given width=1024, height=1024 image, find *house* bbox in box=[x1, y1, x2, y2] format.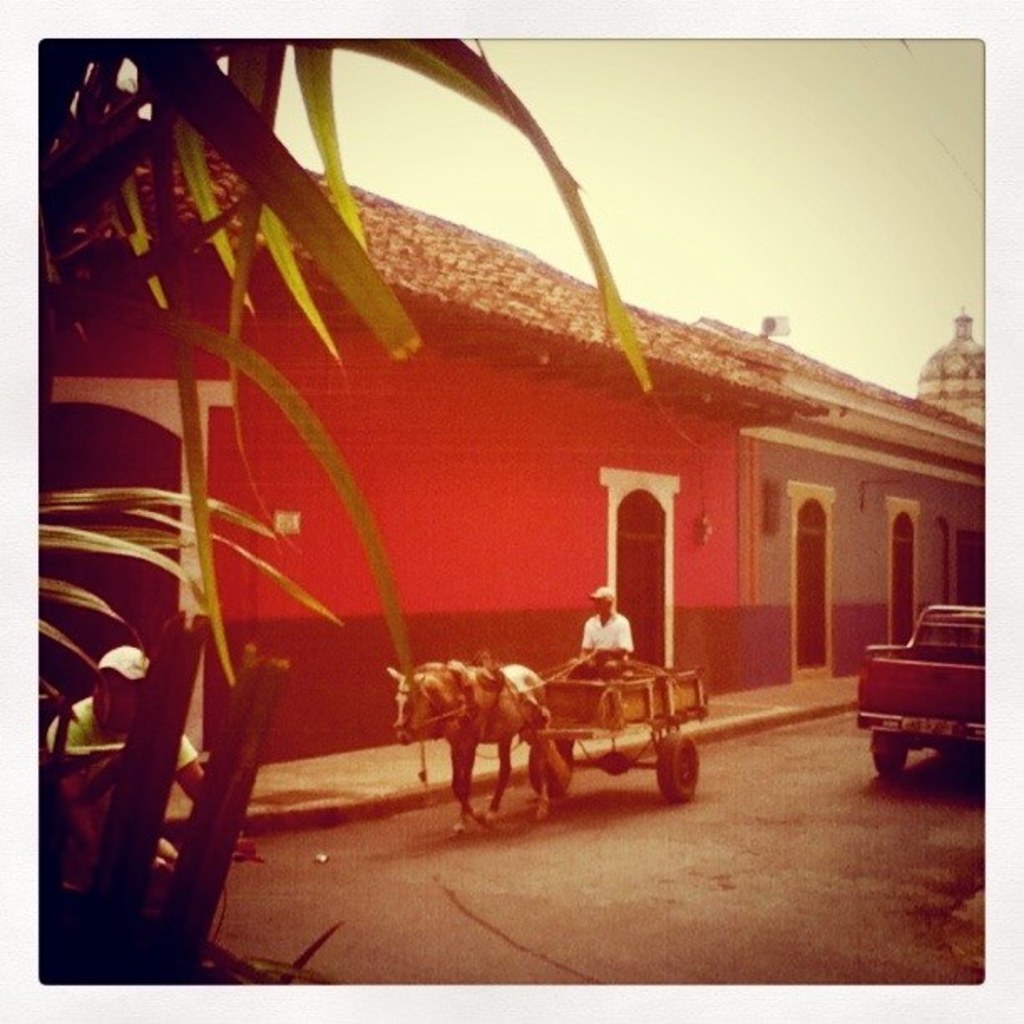
box=[0, 85, 832, 773].
